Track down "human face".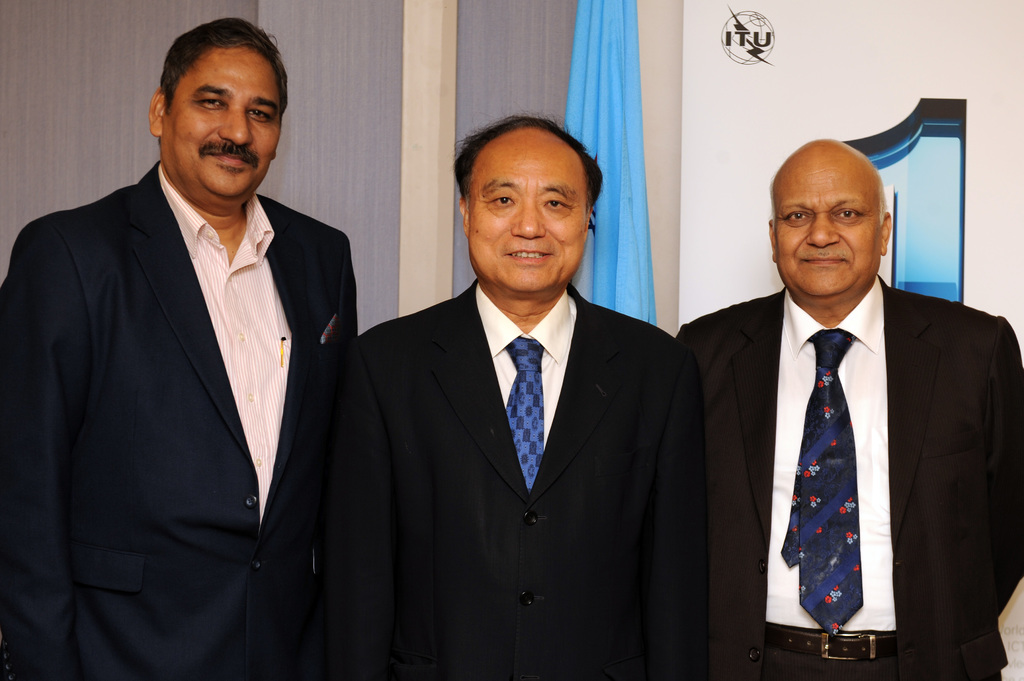
Tracked to [left=468, top=131, right=586, bottom=291].
